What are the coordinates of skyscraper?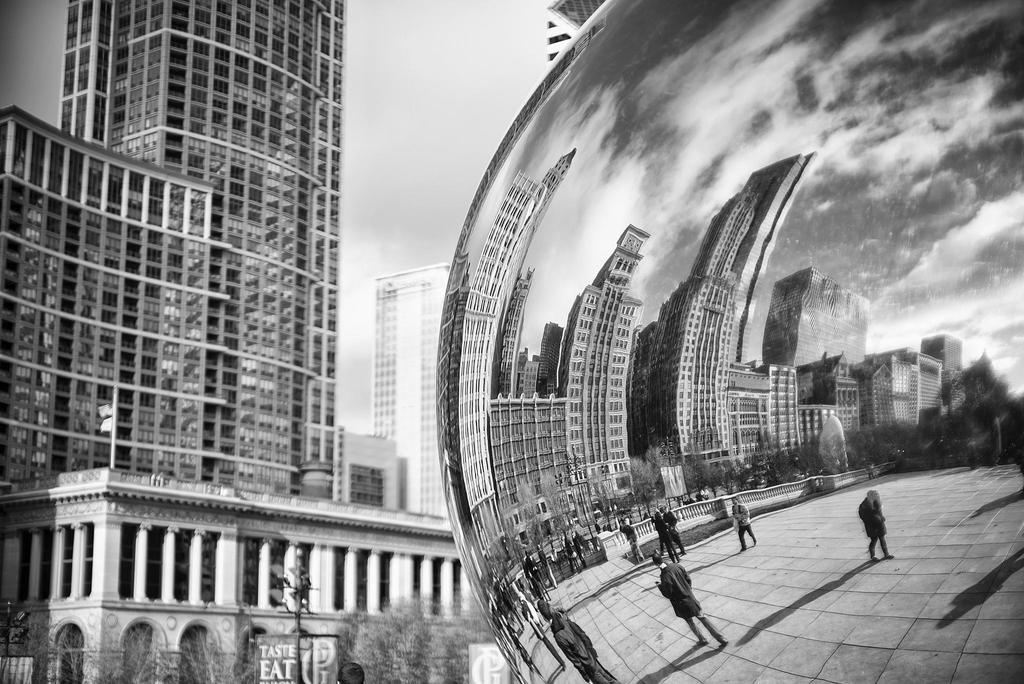
region(58, 0, 342, 507).
